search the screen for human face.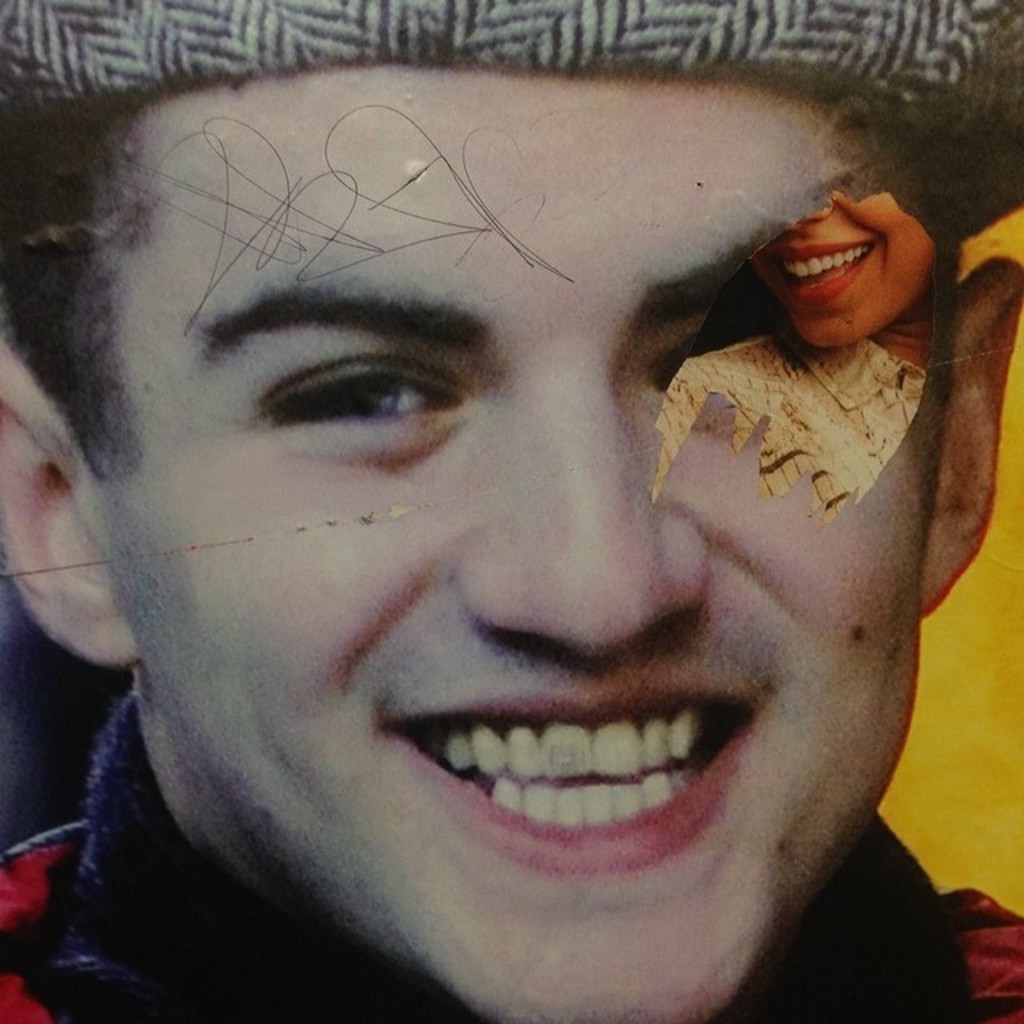
Found at x1=94 y1=58 x2=952 y2=1022.
